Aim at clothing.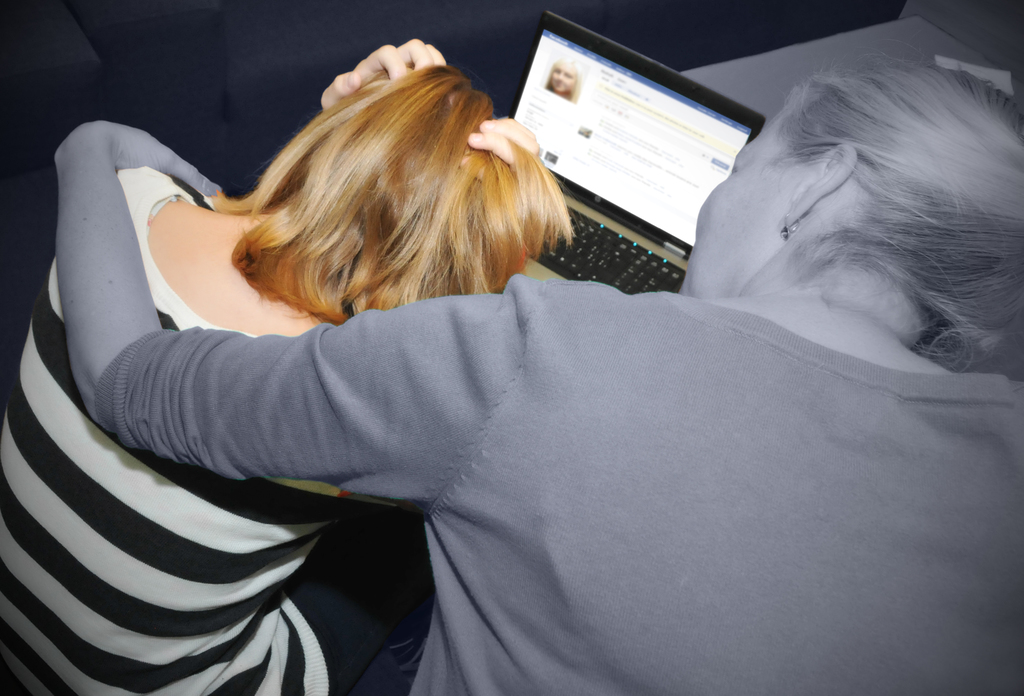
Aimed at box=[0, 166, 329, 676].
